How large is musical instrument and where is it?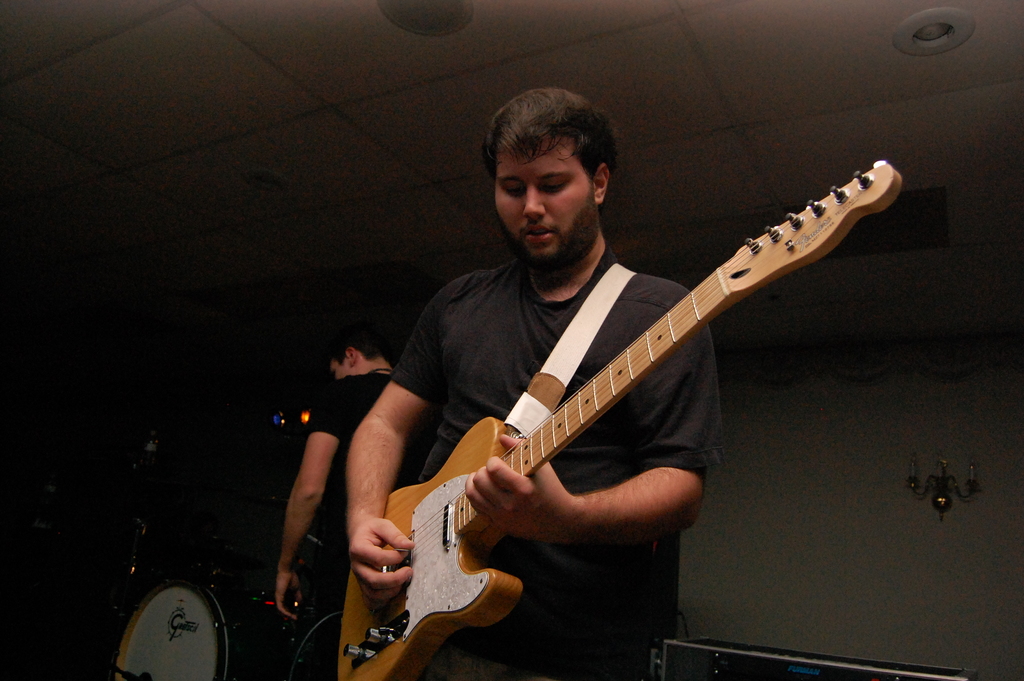
Bounding box: locate(110, 575, 280, 680).
